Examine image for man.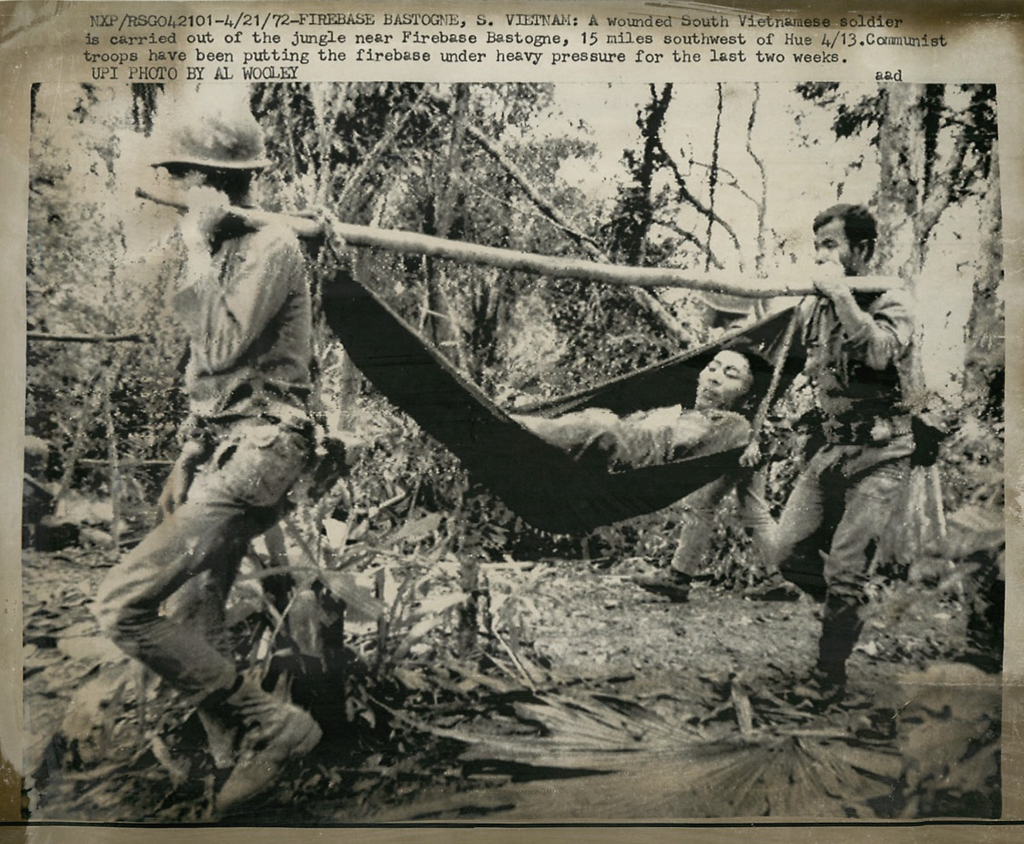
Examination result: left=624, top=272, right=802, bottom=606.
